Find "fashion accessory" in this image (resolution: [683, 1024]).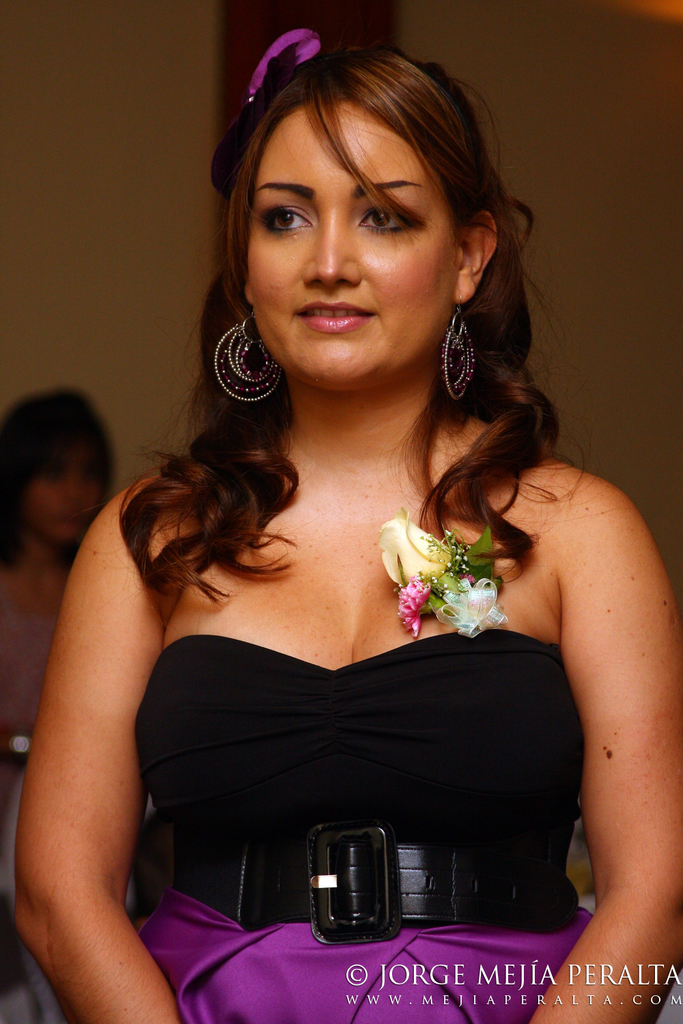
detection(250, 16, 323, 105).
